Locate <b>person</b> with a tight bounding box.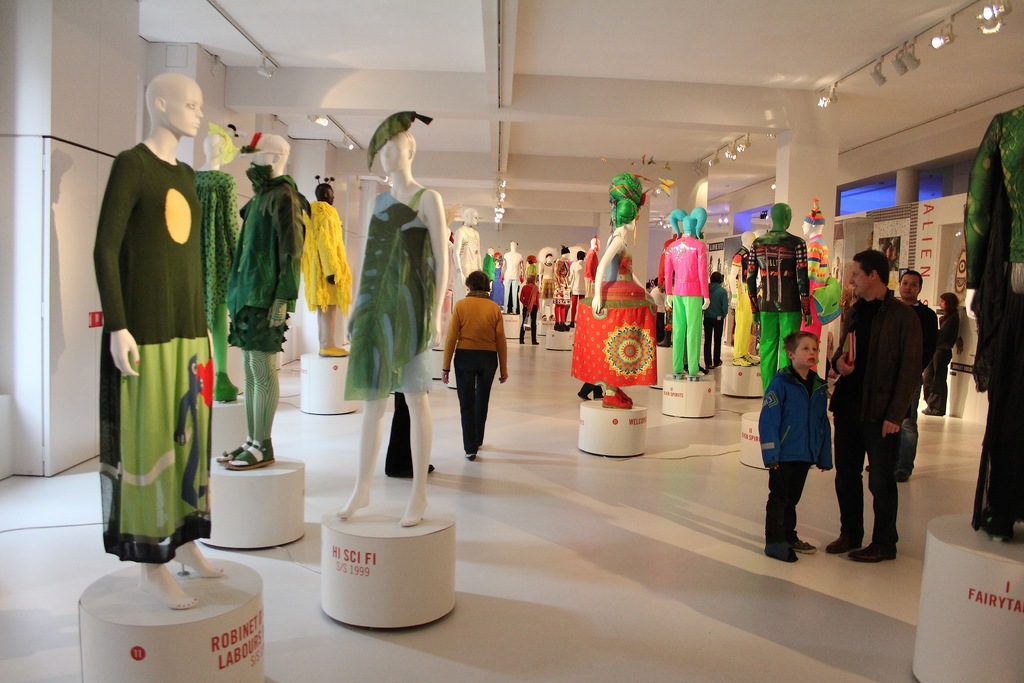
l=435, t=272, r=511, b=461.
